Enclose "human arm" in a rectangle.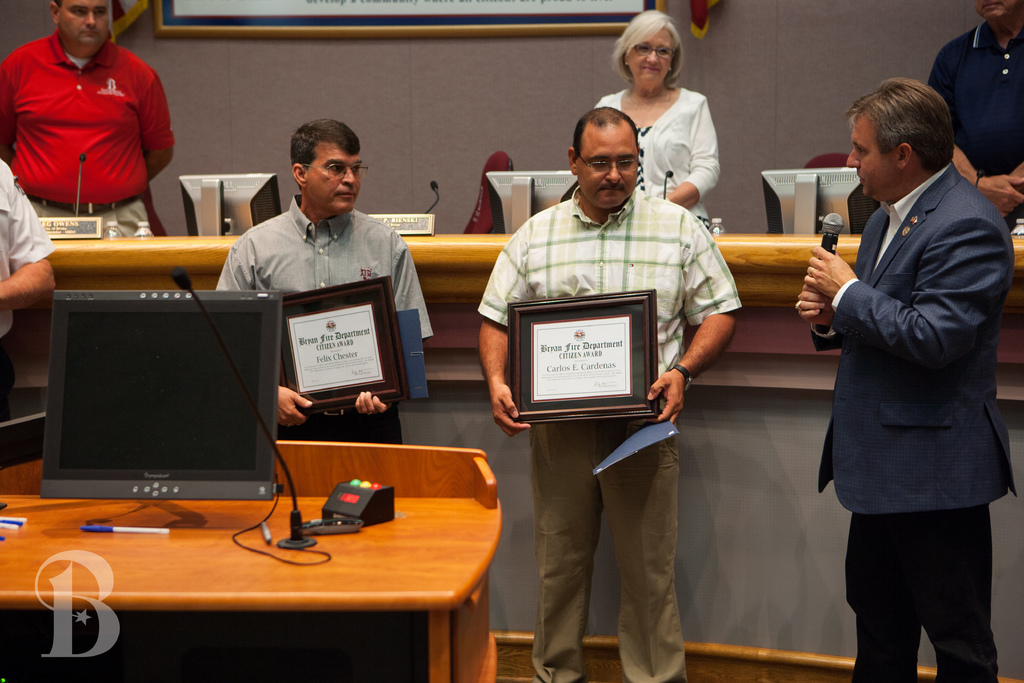
crop(803, 215, 1016, 367).
